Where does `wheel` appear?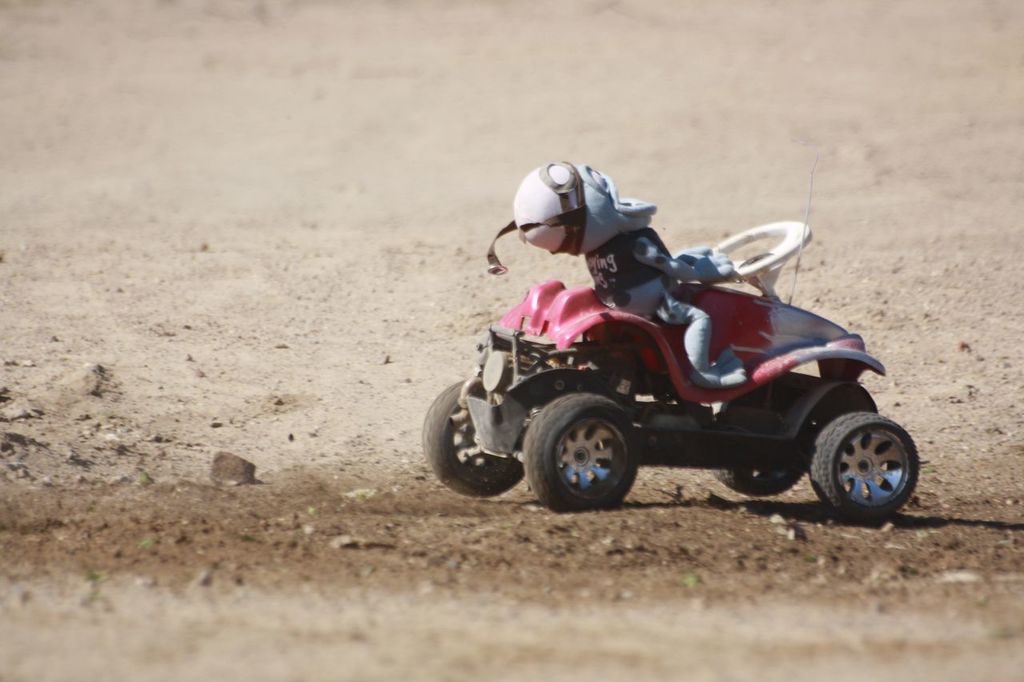
Appears at [537, 396, 652, 505].
